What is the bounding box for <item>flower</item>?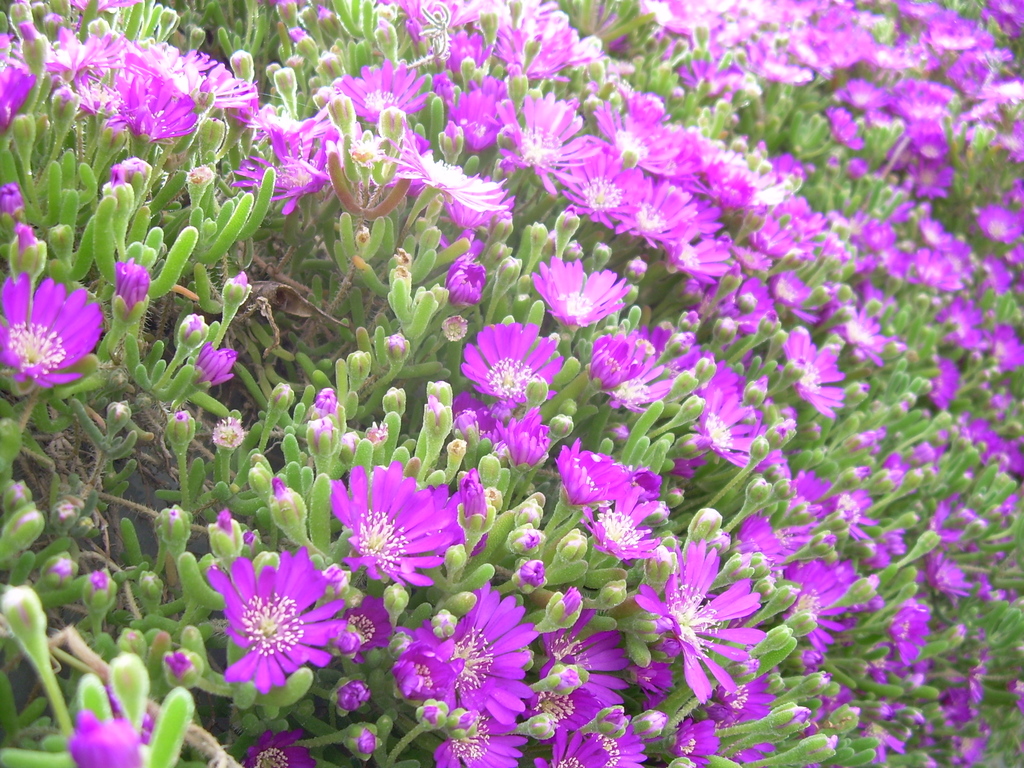
805:682:856:735.
